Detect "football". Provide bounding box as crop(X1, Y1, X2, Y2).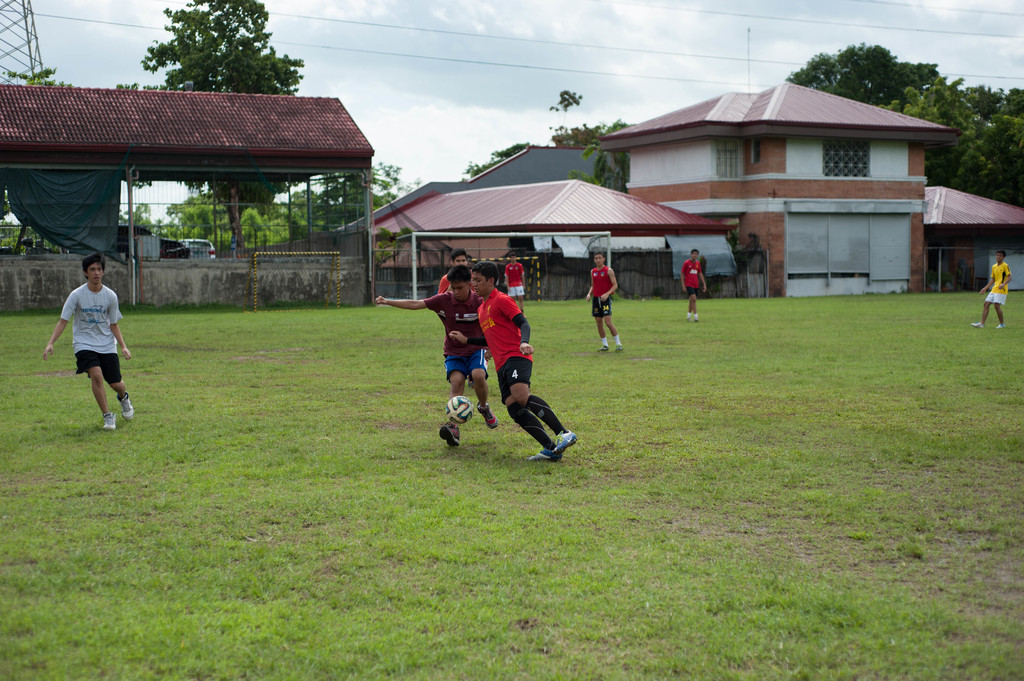
crop(445, 396, 472, 424).
